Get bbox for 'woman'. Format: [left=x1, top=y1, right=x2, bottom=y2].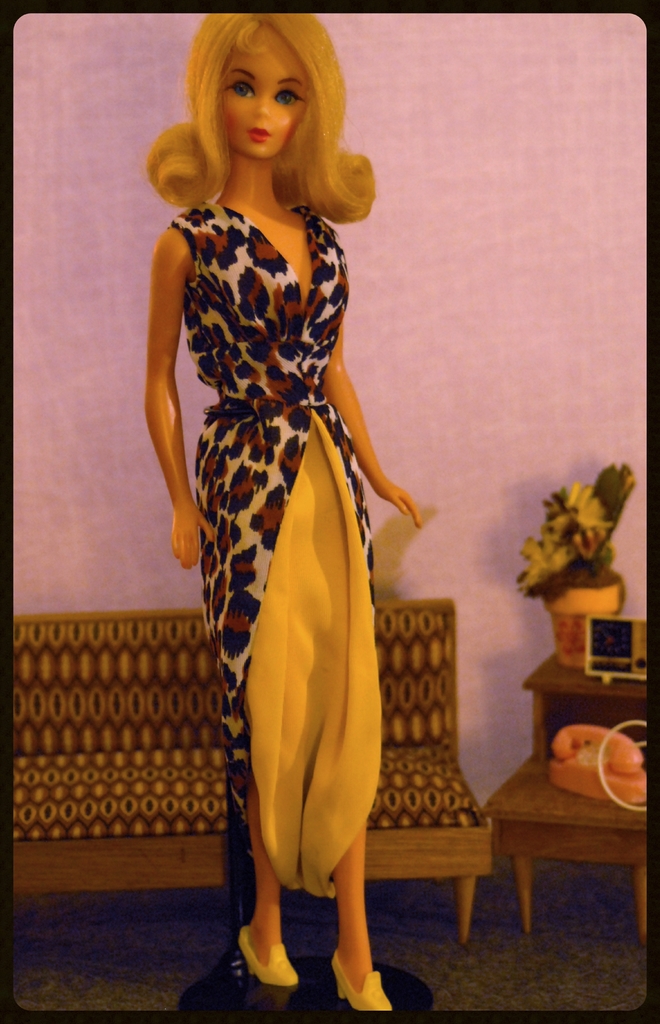
[left=148, top=0, right=412, bottom=961].
